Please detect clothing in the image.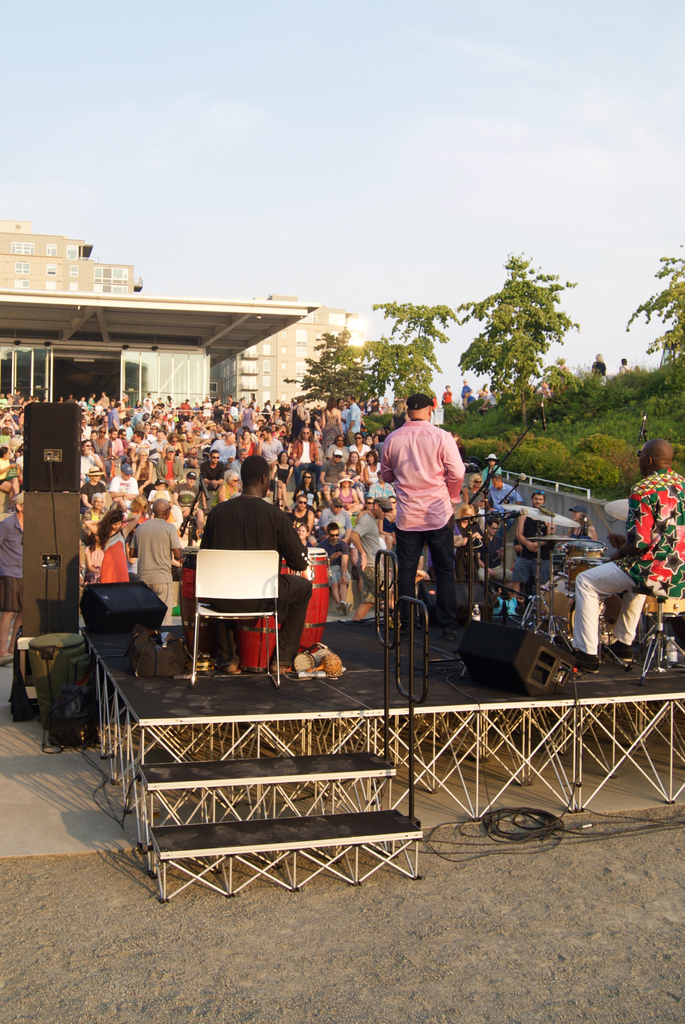
rect(83, 545, 99, 583).
